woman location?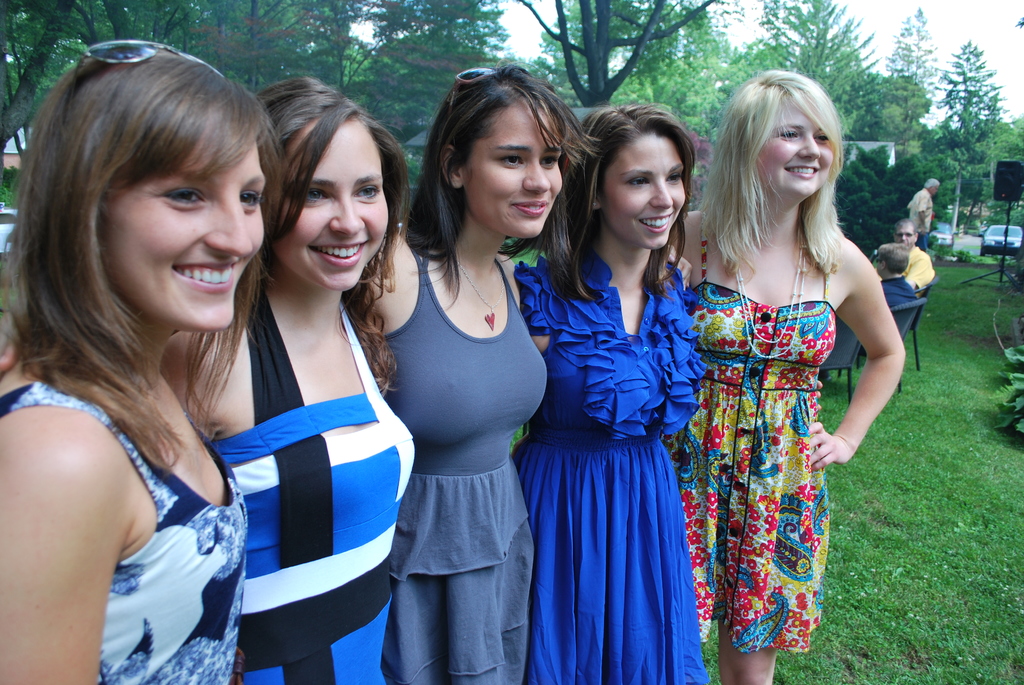
x1=509 y1=98 x2=712 y2=684
